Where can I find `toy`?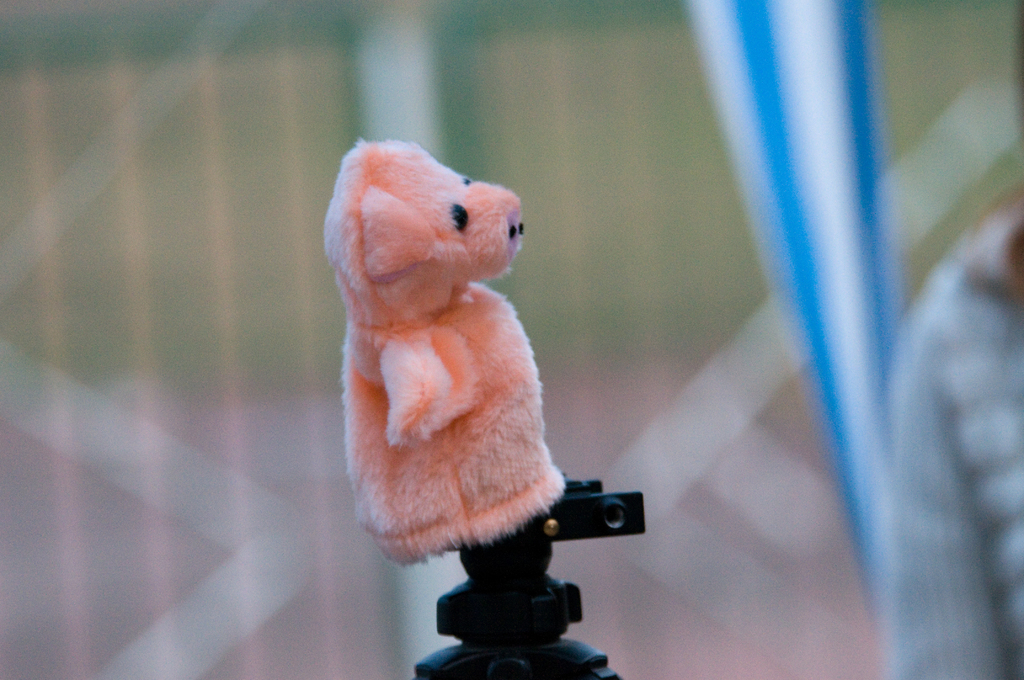
You can find it at {"left": 316, "top": 135, "right": 569, "bottom": 571}.
